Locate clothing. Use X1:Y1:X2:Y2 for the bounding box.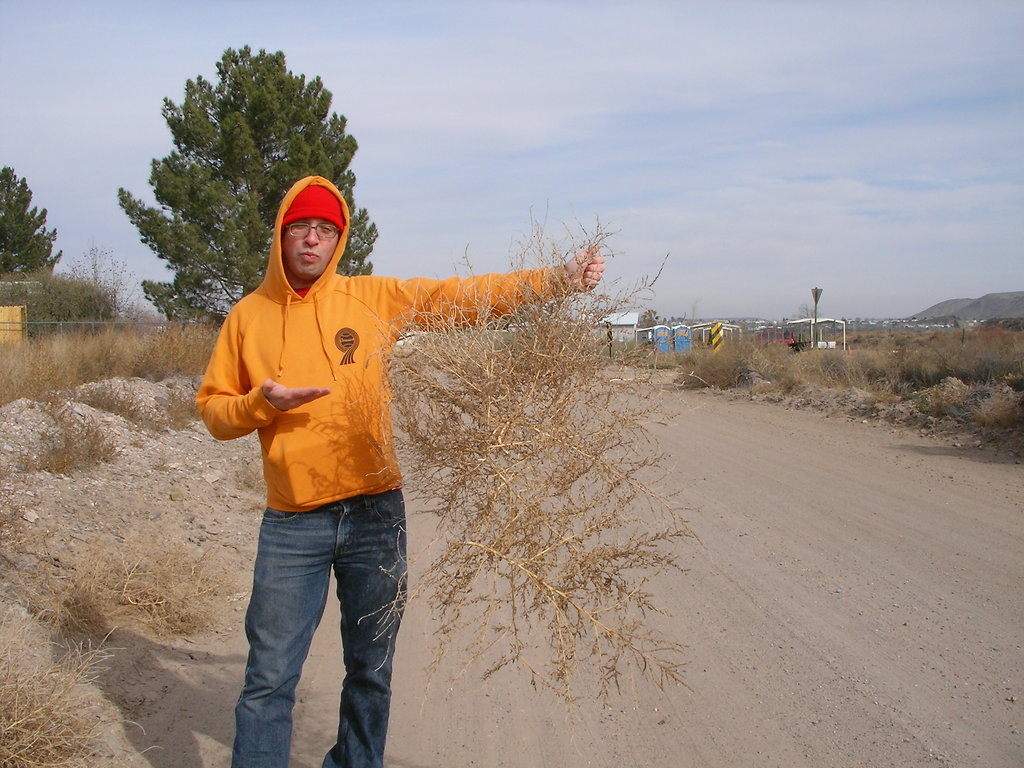
232:178:567:613.
